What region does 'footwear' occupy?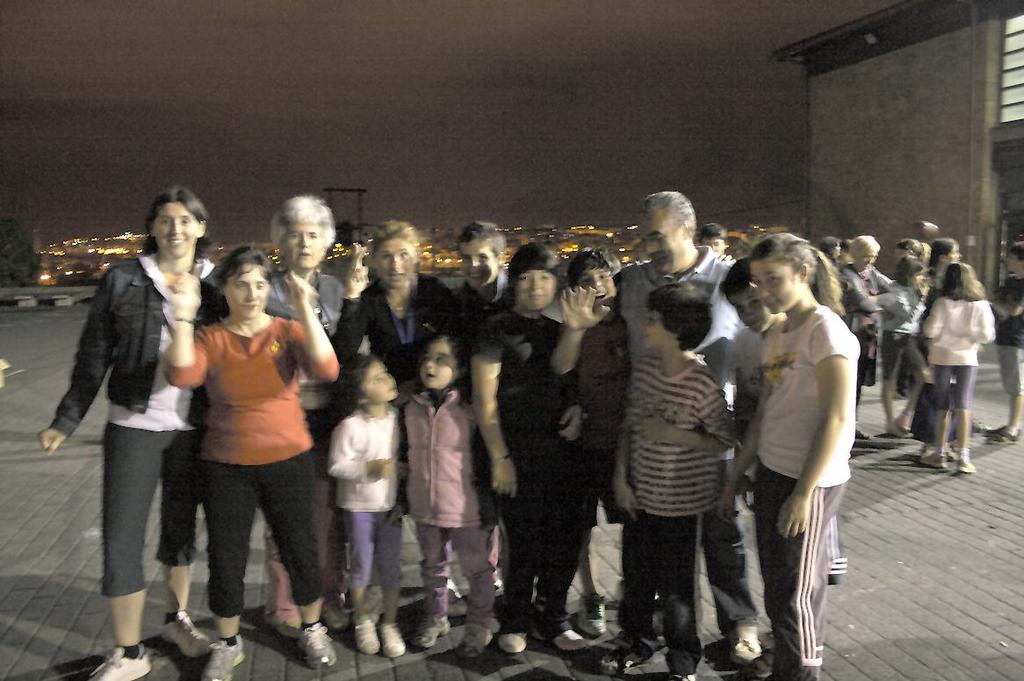
select_region(602, 640, 659, 669).
